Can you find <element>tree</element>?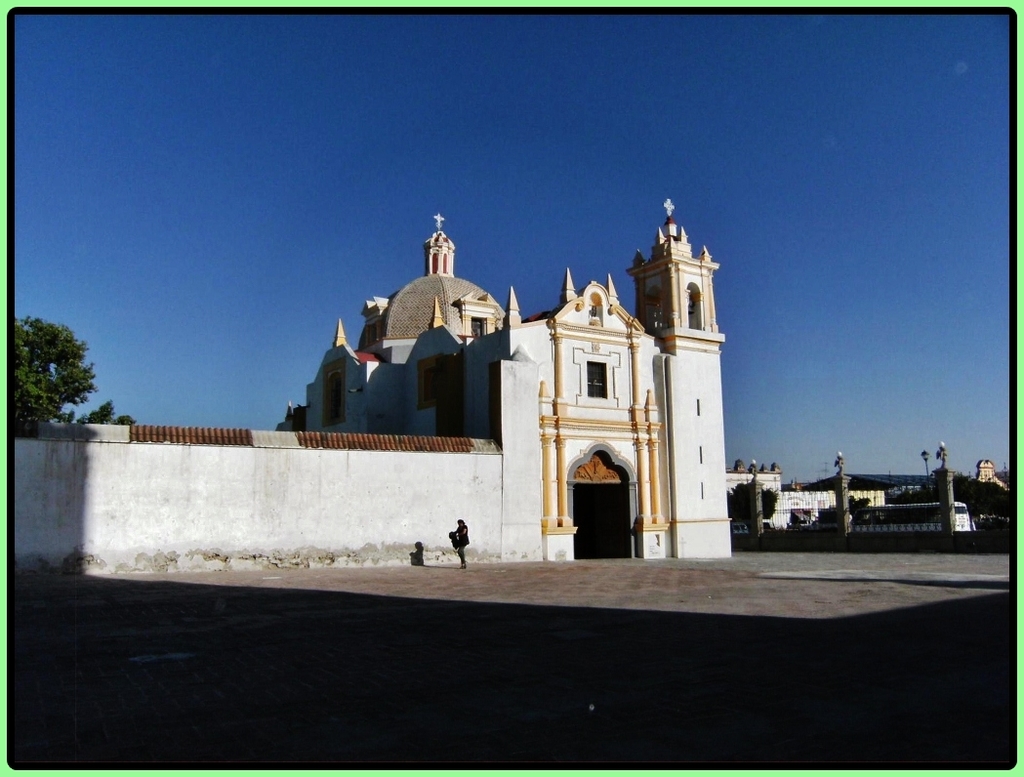
Yes, bounding box: 63:396:144:426.
